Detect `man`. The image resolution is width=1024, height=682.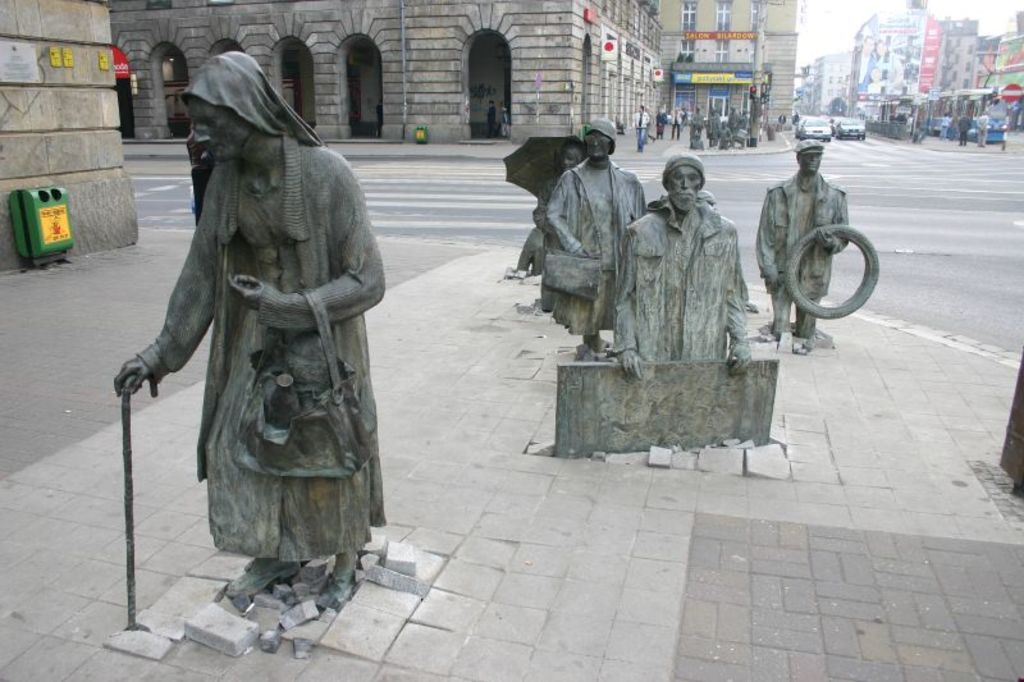
rect(609, 151, 751, 384).
